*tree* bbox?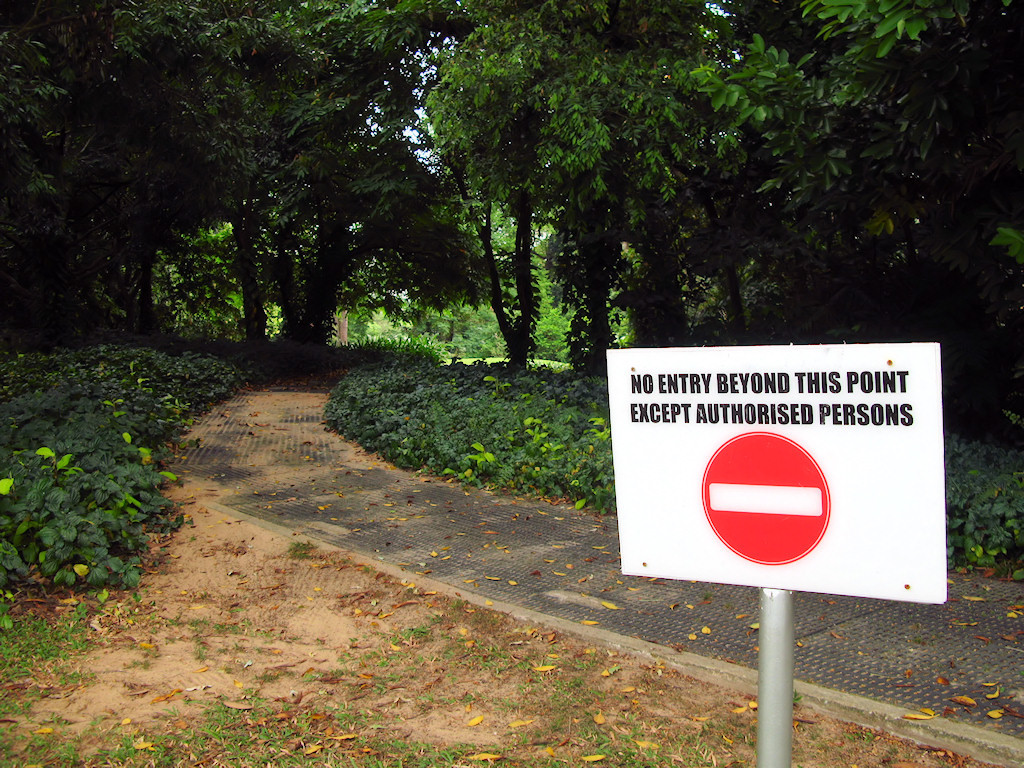
BBox(0, 0, 177, 349)
